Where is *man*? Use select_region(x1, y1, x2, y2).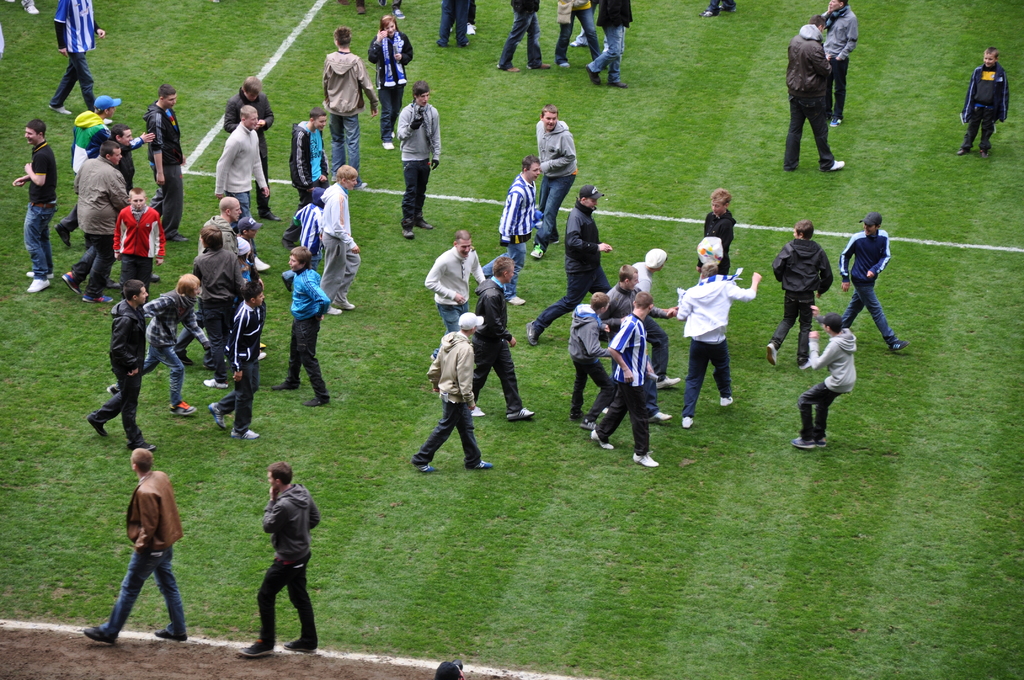
select_region(532, 99, 582, 259).
